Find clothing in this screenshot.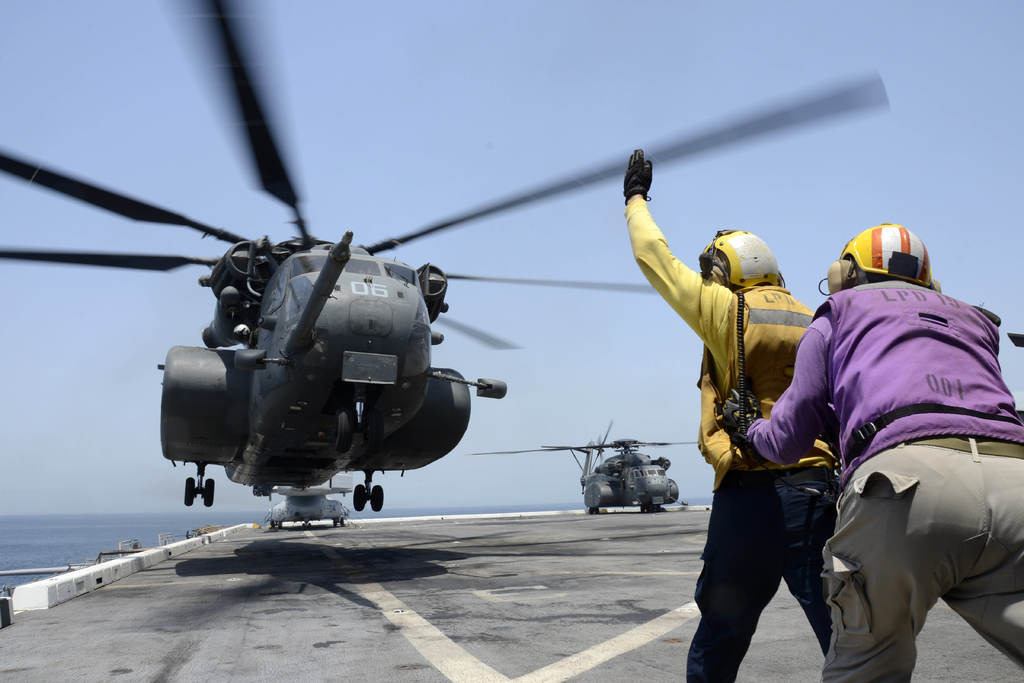
The bounding box for clothing is left=612, top=187, right=851, bottom=682.
